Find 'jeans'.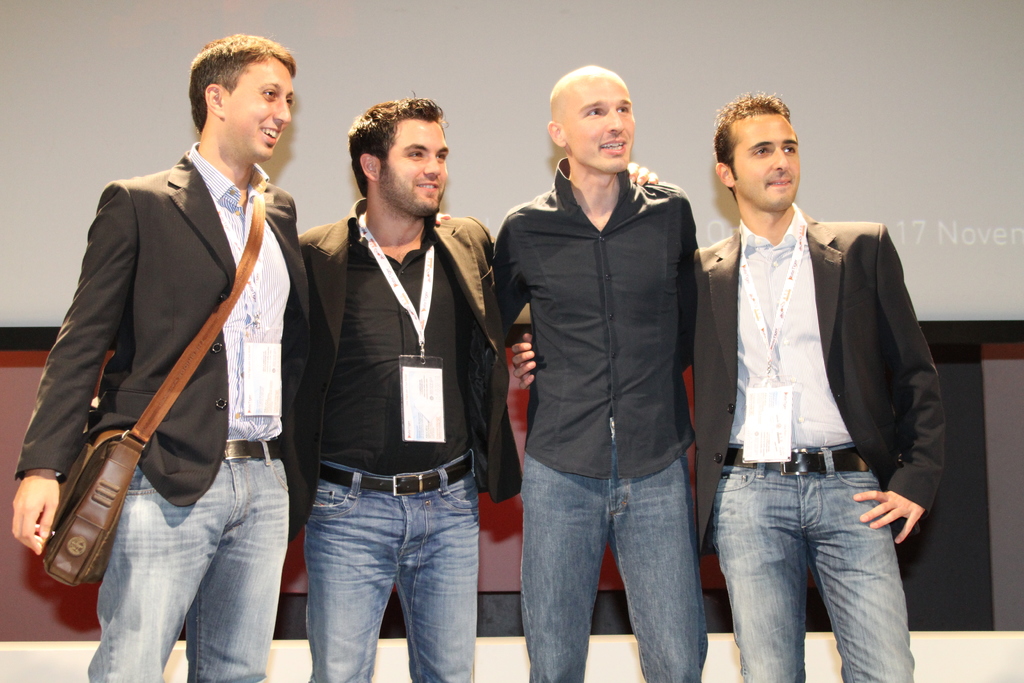
l=708, t=439, r=924, b=682.
